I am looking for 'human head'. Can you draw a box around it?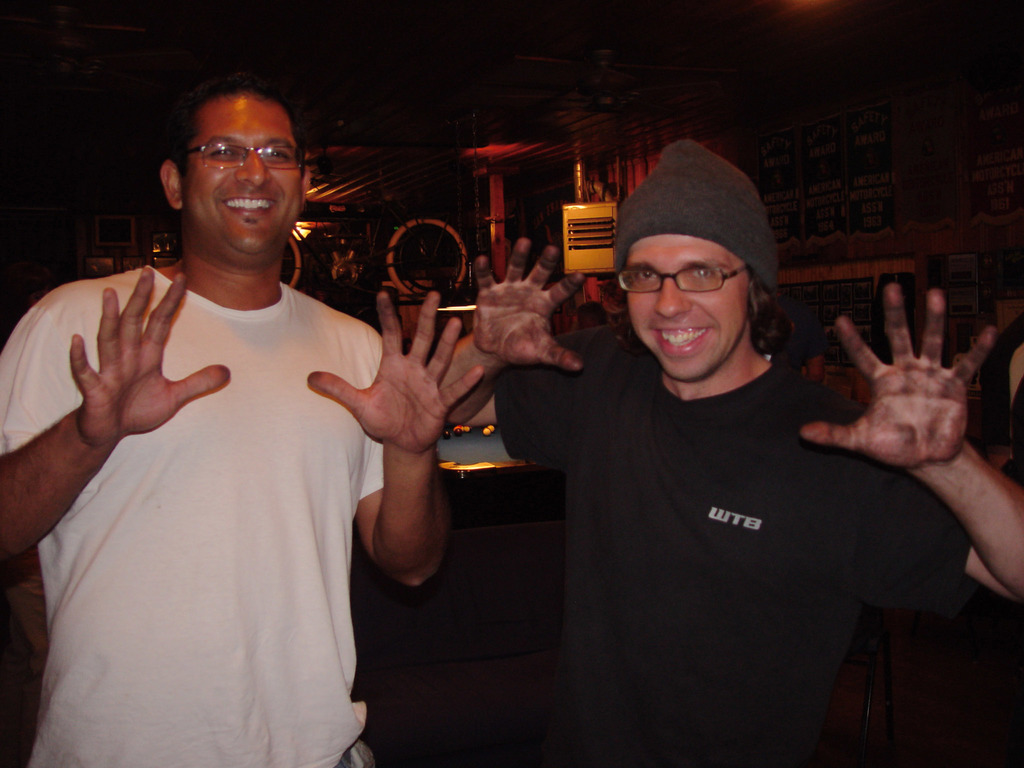
Sure, the bounding box is crop(155, 70, 310, 276).
